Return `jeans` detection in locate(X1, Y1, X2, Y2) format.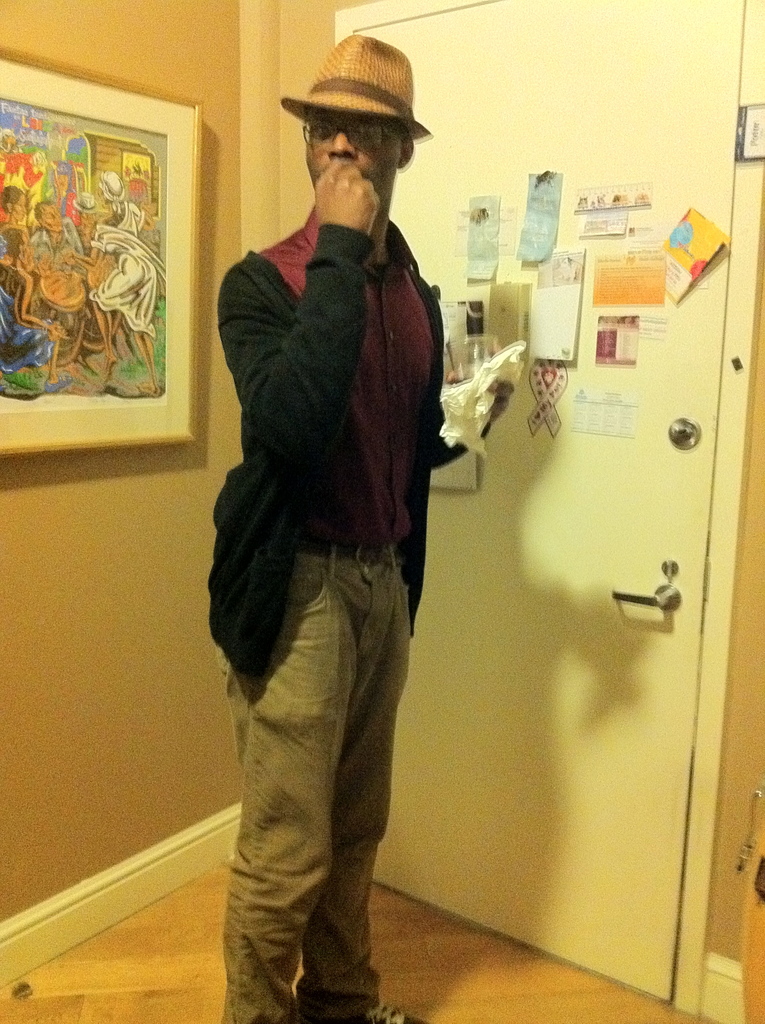
locate(225, 570, 423, 913).
